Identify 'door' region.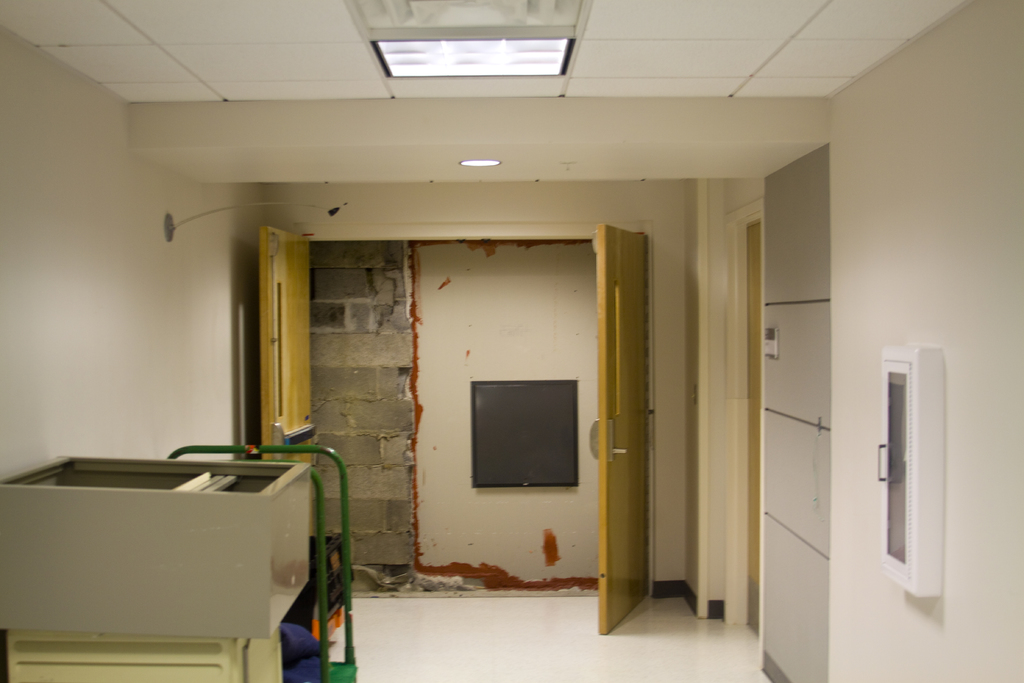
Region: left=587, top=226, right=646, bottom=634.
